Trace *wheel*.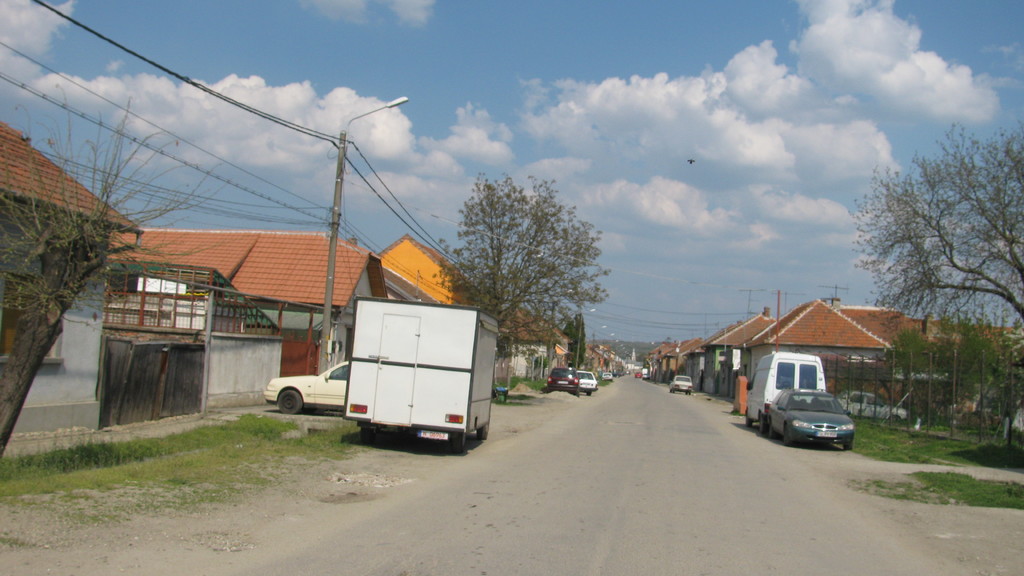
Traced to x1=684, y1=388, x2=688, y2=393.
